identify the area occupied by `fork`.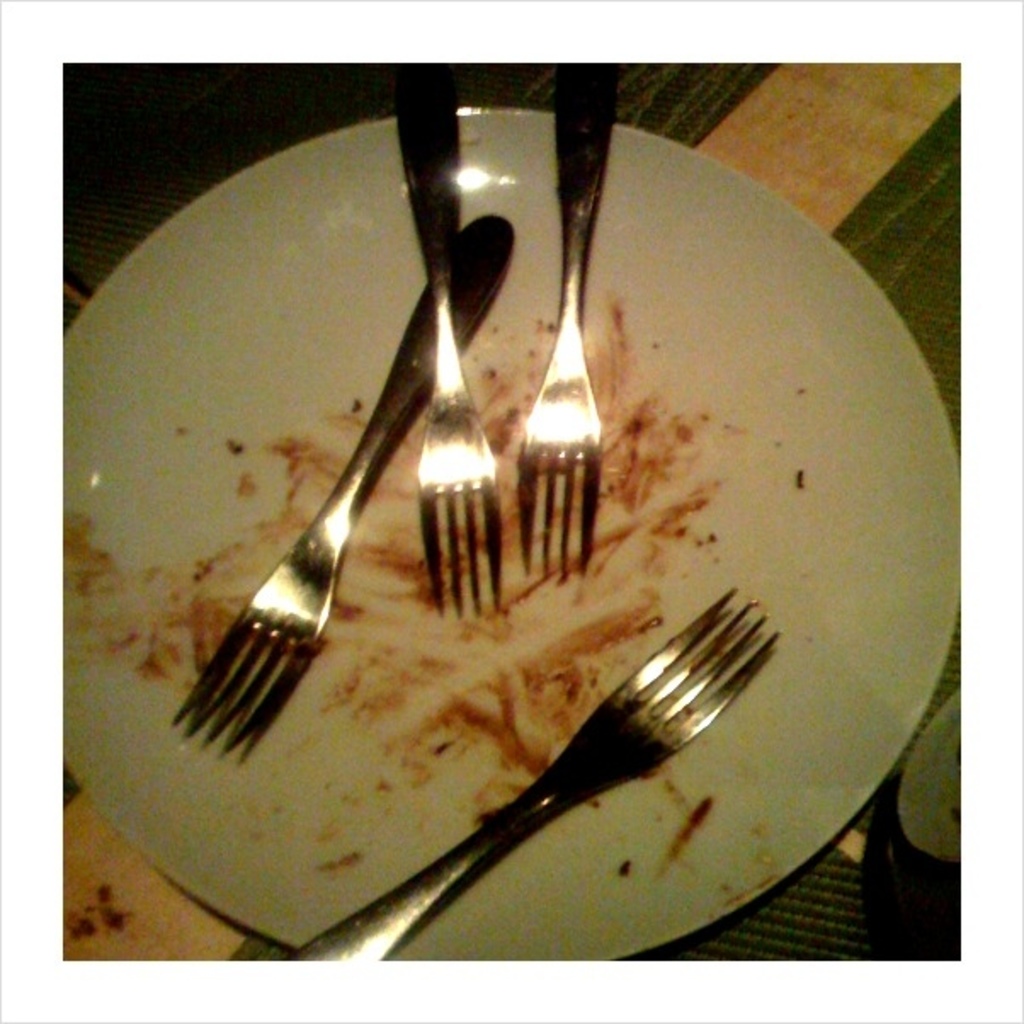
Area: [left=515, top=61, right=619, bottom=582].
